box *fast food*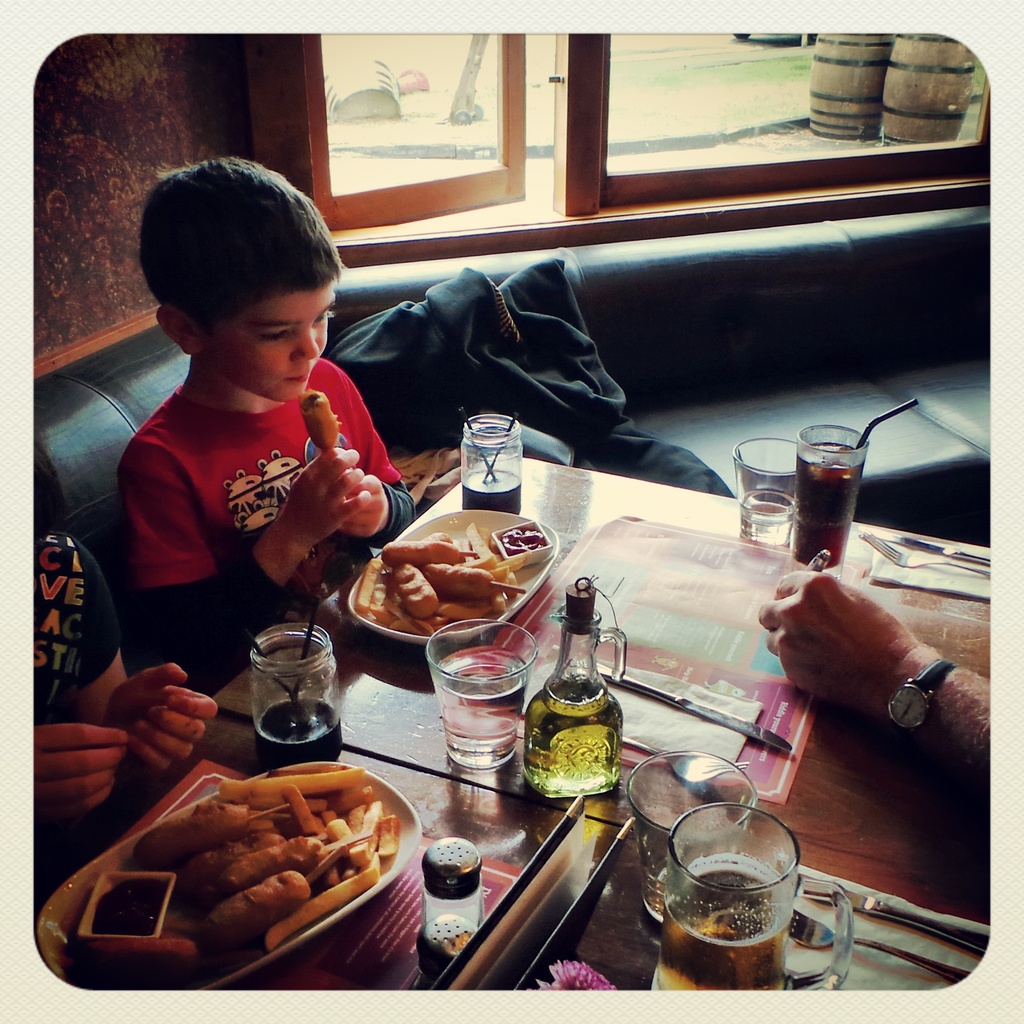
detection(207, 867, 305, 934)
